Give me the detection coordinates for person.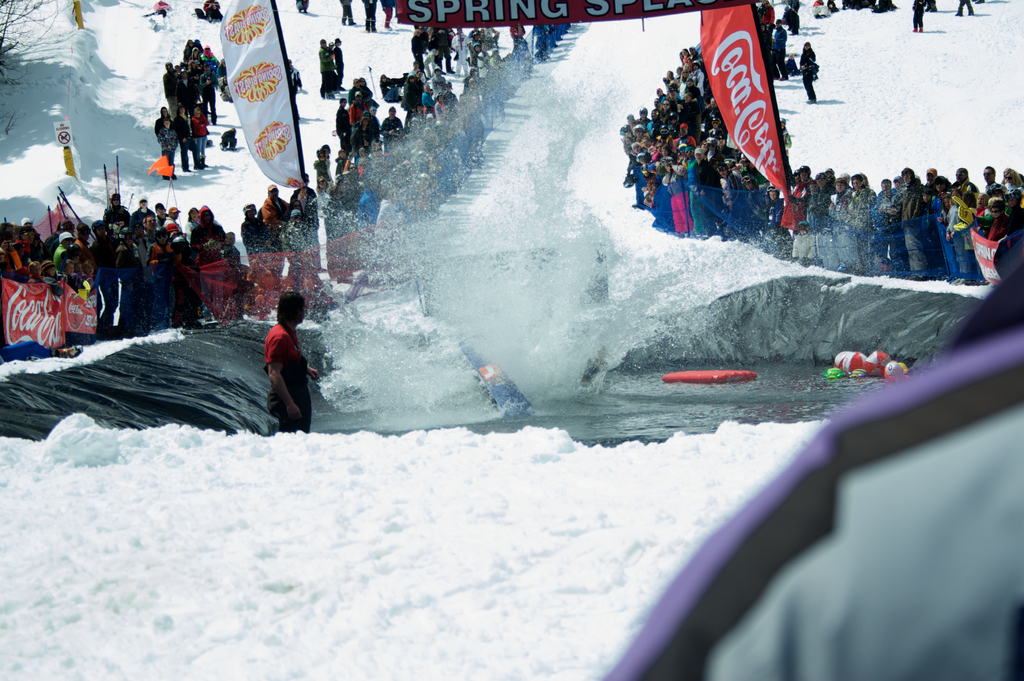
region(666, 147, 698, 228).
